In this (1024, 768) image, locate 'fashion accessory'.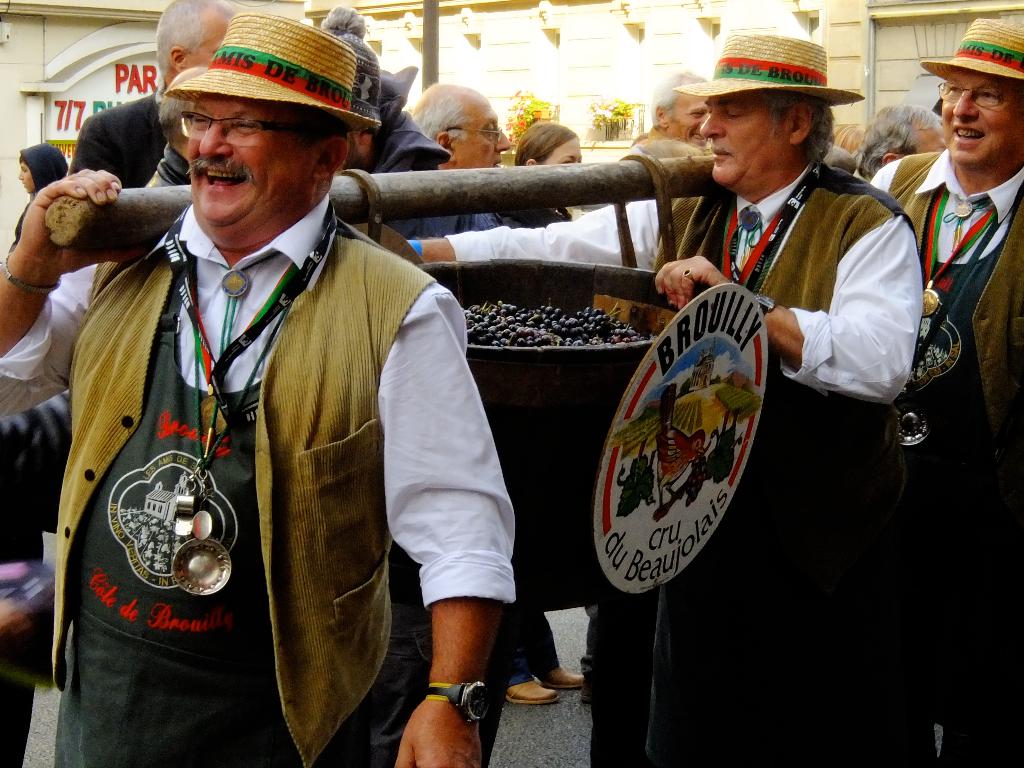
Bounding box: x1=424, y1=682, x2=494, y2=726.
